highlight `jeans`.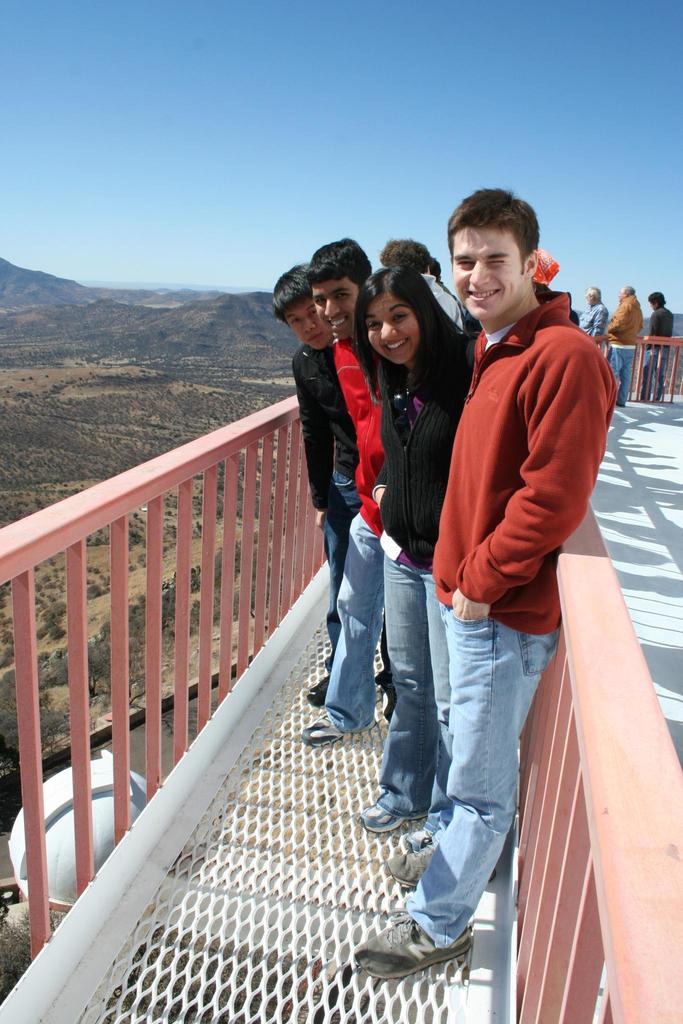
Highlighted region: box(324, 531, 343, 678).
